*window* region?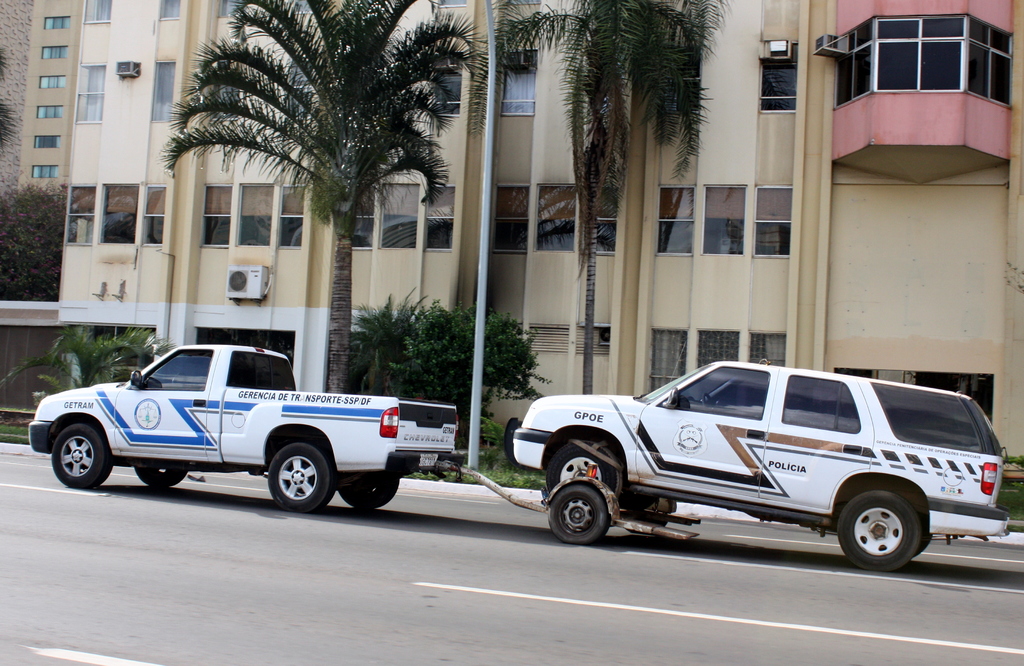
(x1=751, y1=186, x2=792, y2=260)
